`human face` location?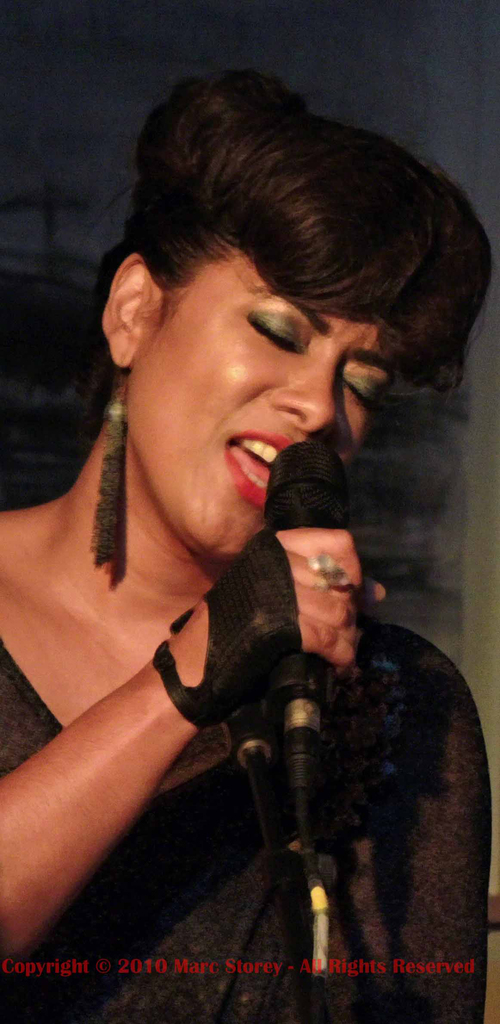
Rect(129, 258, 401, 562)
